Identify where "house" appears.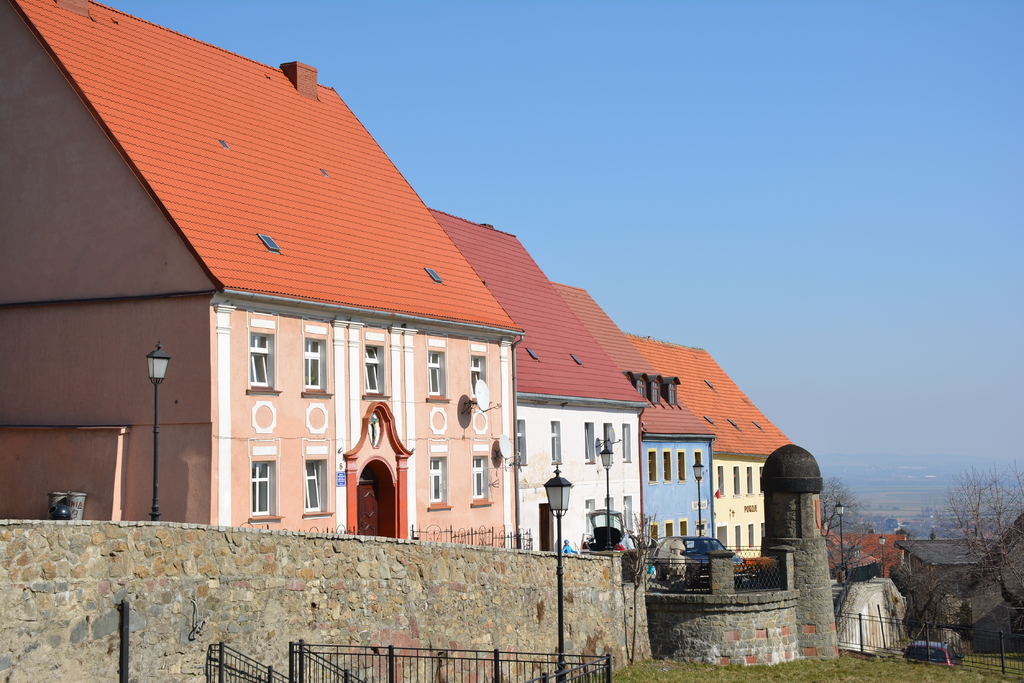
Appears at x1=430, y1=207, x2=652, y2=553.
